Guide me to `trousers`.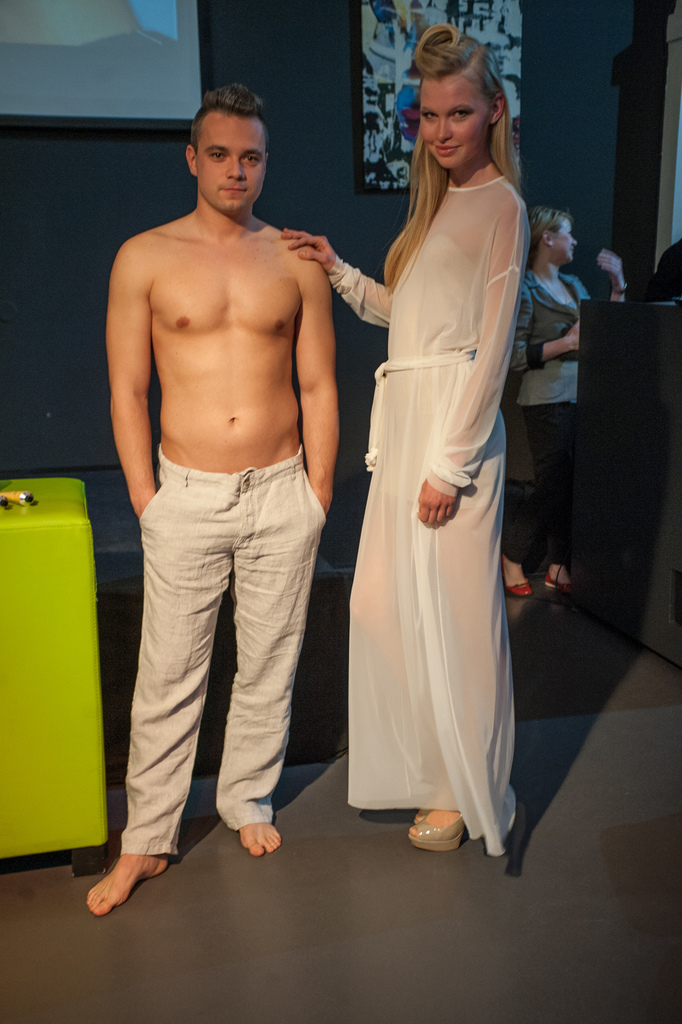
Guidance: 499, 402, 581, 564.
